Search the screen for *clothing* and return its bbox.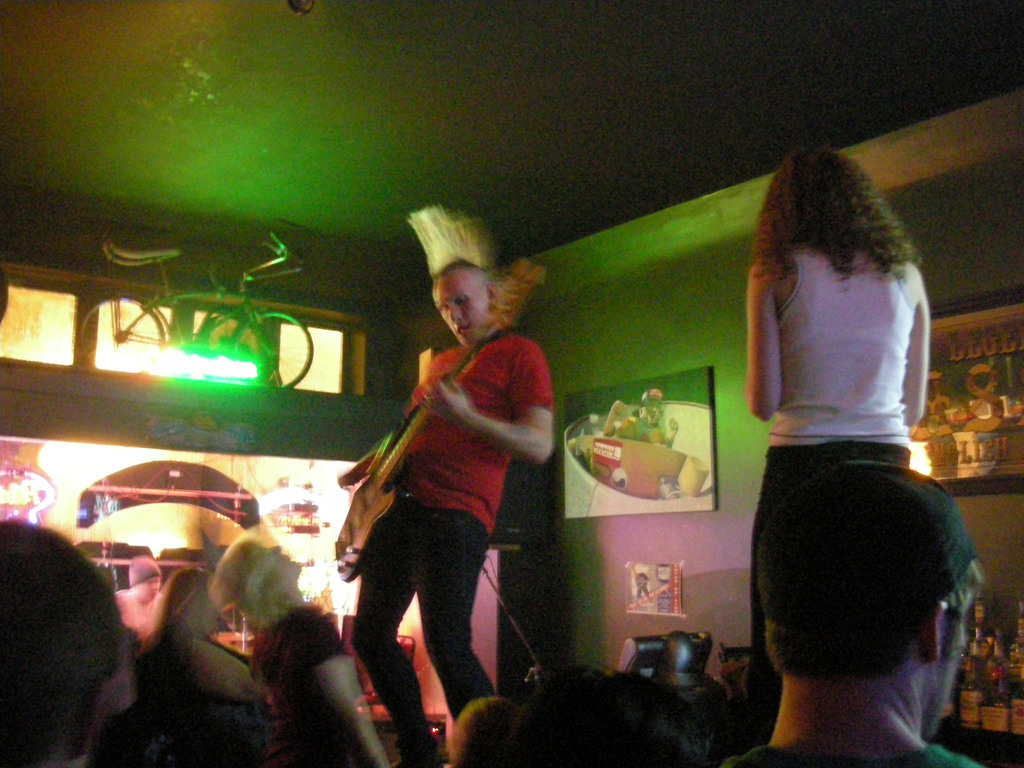
Found: left=751, top=246, right=968, bottom=731.
